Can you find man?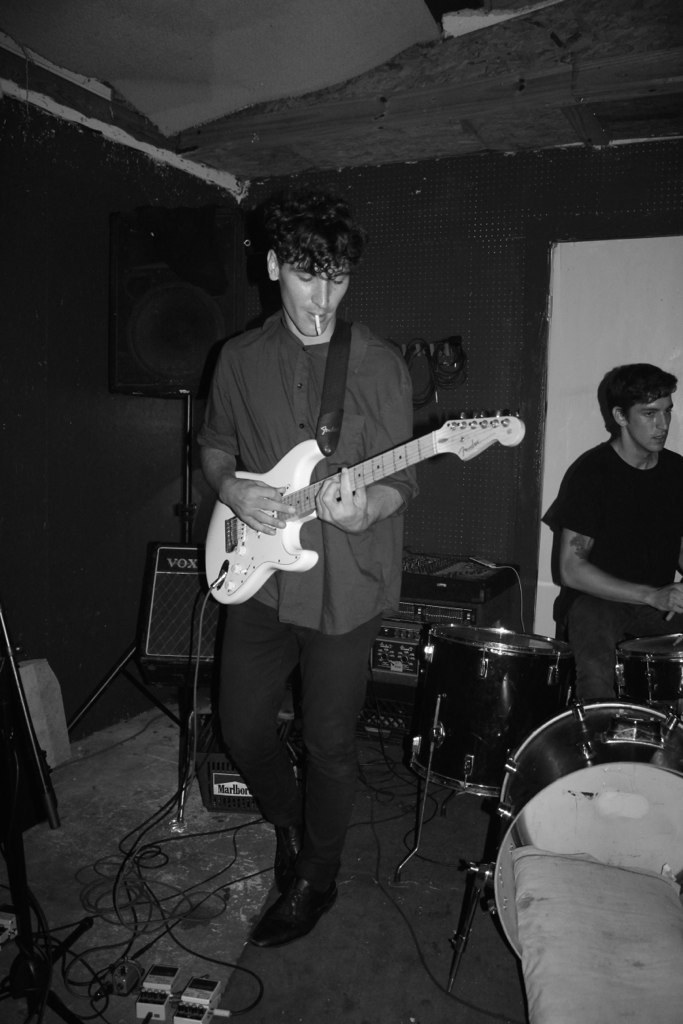
Yes, bounding box: left=191, top=178, right=413, bottom=961.
